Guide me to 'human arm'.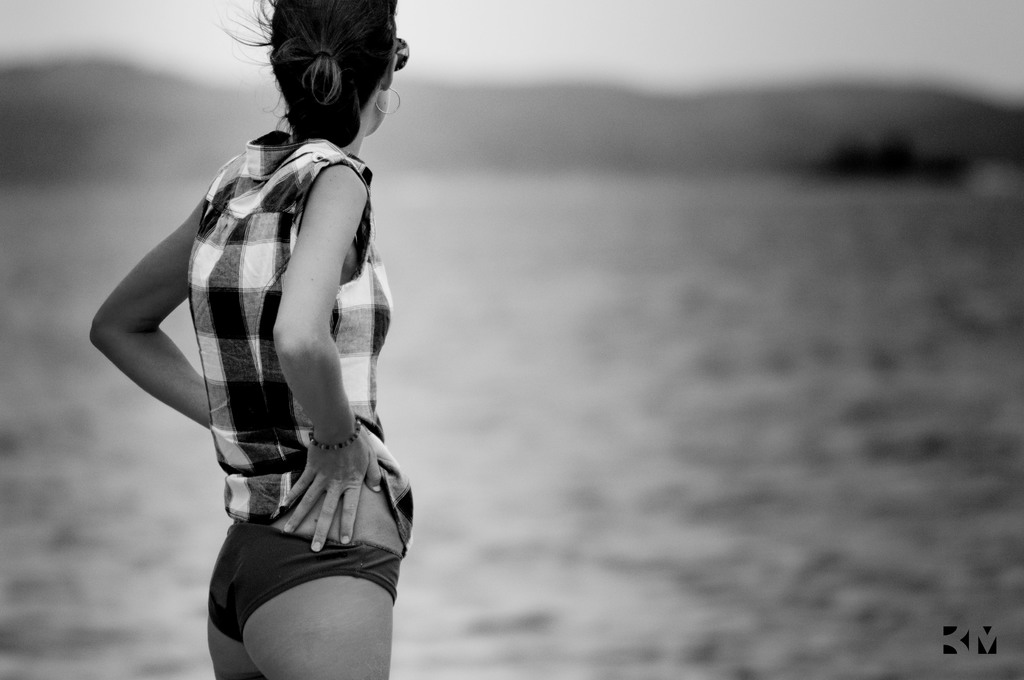
Guidance: (x1=260, y1=143, x2=374, y2=502).
